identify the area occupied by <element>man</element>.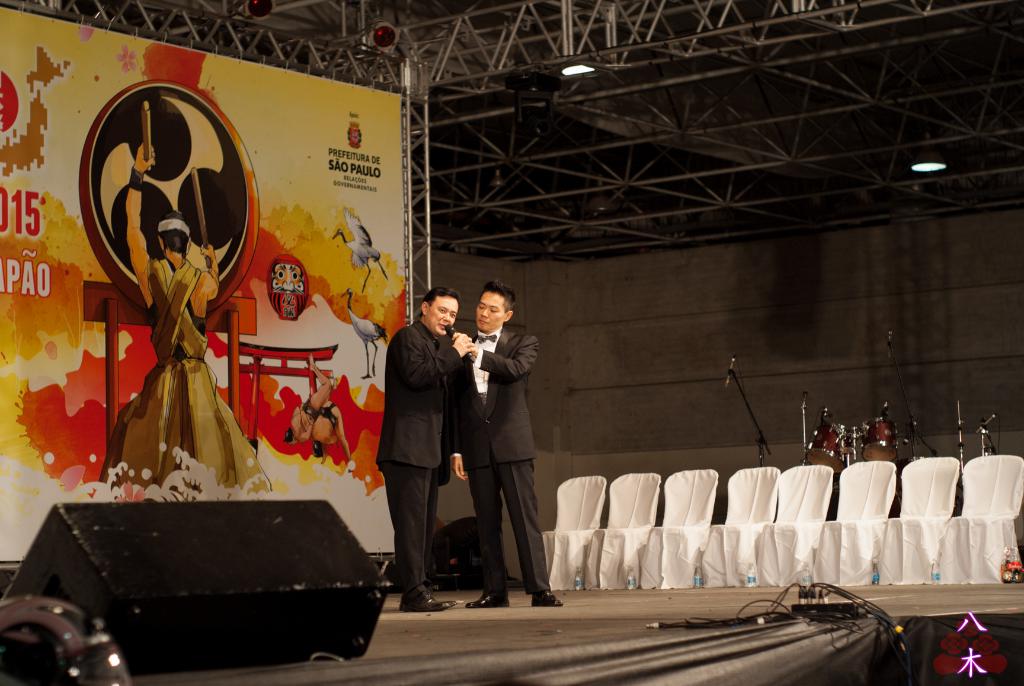
Area: {"left": 374, "top": 288, "right": 477, "bottom": 607}.
